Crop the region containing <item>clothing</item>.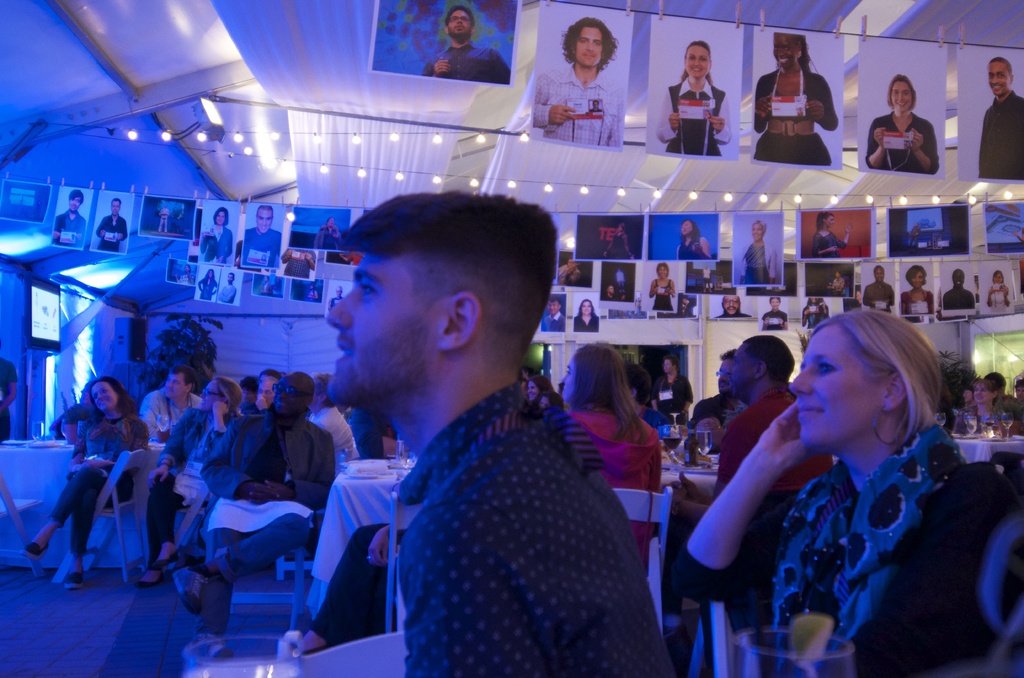
Crop region: {"x1": 815, "y1": 231, "x2": 848, "y2": 259}.
